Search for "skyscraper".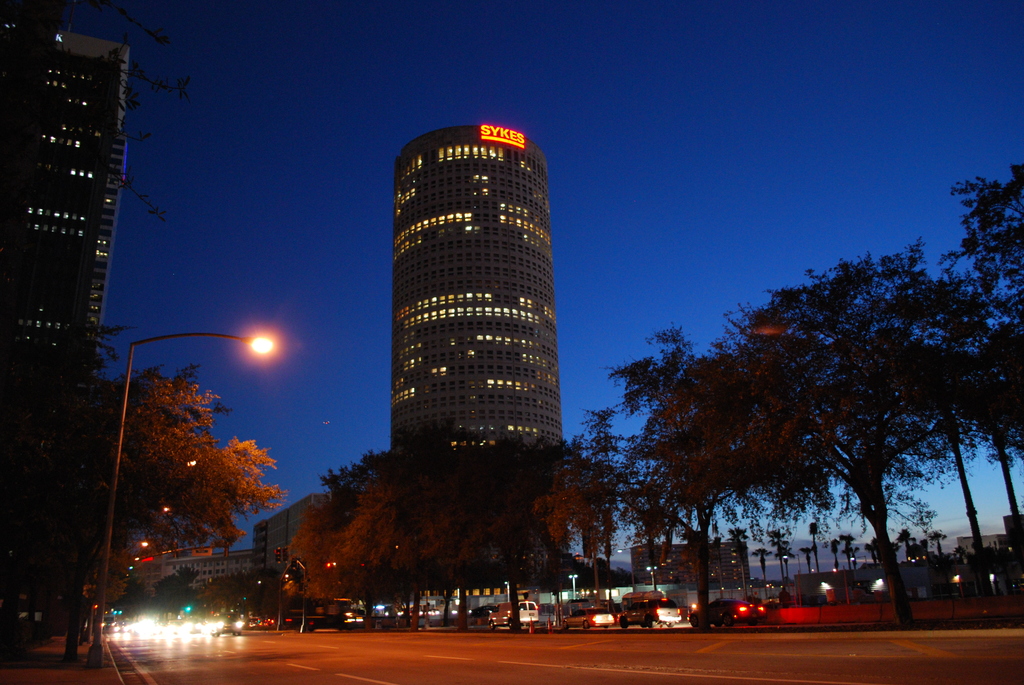
Found at locate(389, 127, 568, 457).
